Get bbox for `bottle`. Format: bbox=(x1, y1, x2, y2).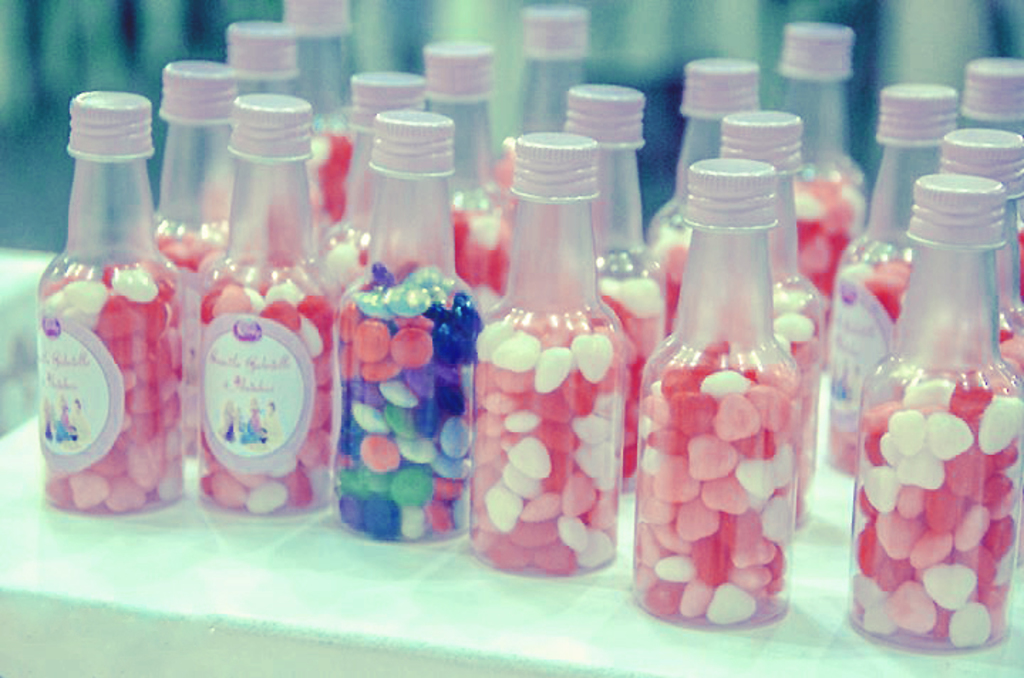
bbox=(636, 47, 762, 360).
